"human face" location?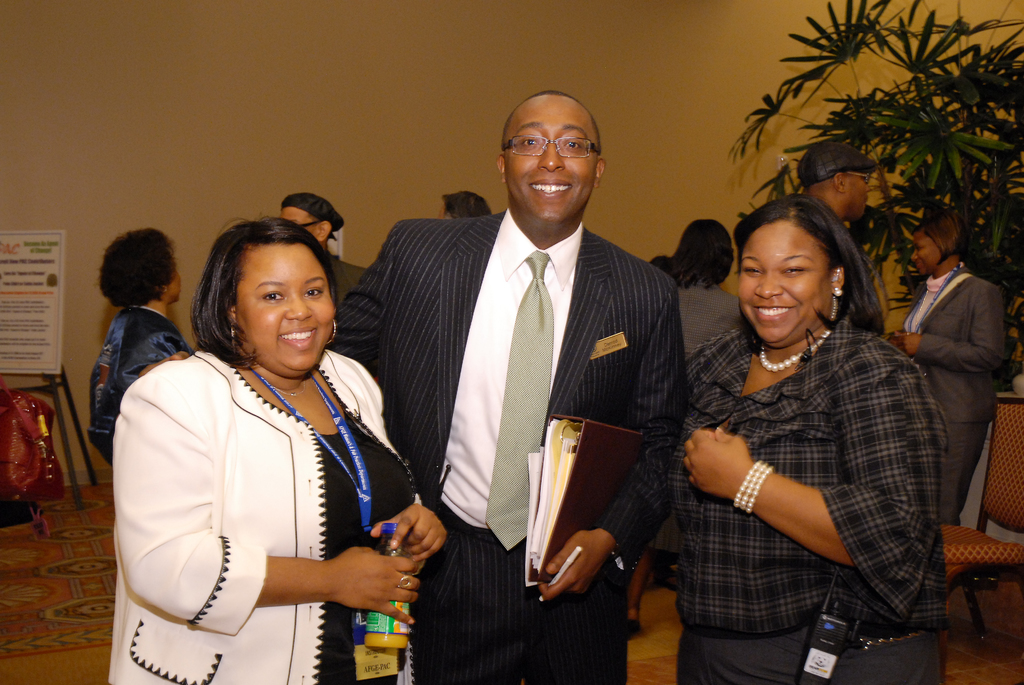
left=910, top=236, right=945, bottom=280
